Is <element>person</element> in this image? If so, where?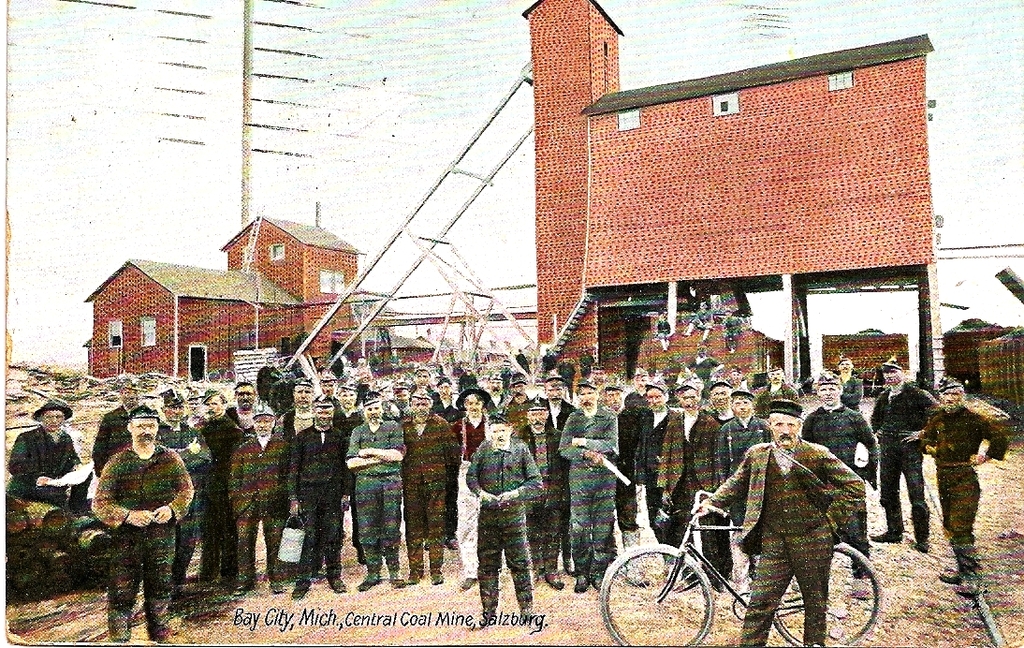
Yes, at 3/396/80/503.
